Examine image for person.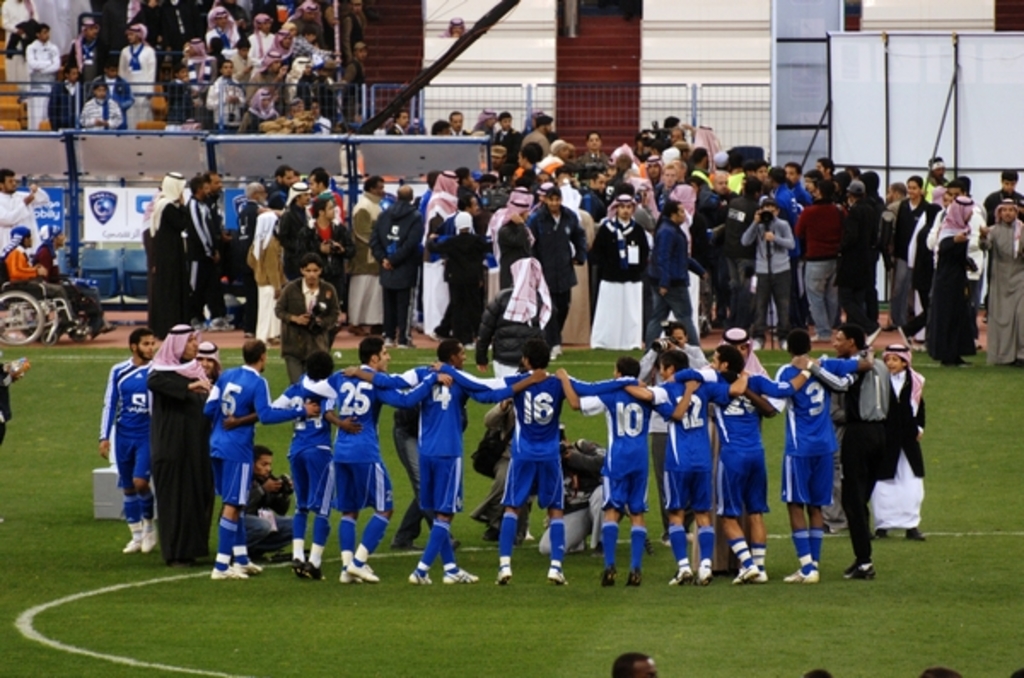
Examination result: <region>94, 328, 160, 558</region>.
